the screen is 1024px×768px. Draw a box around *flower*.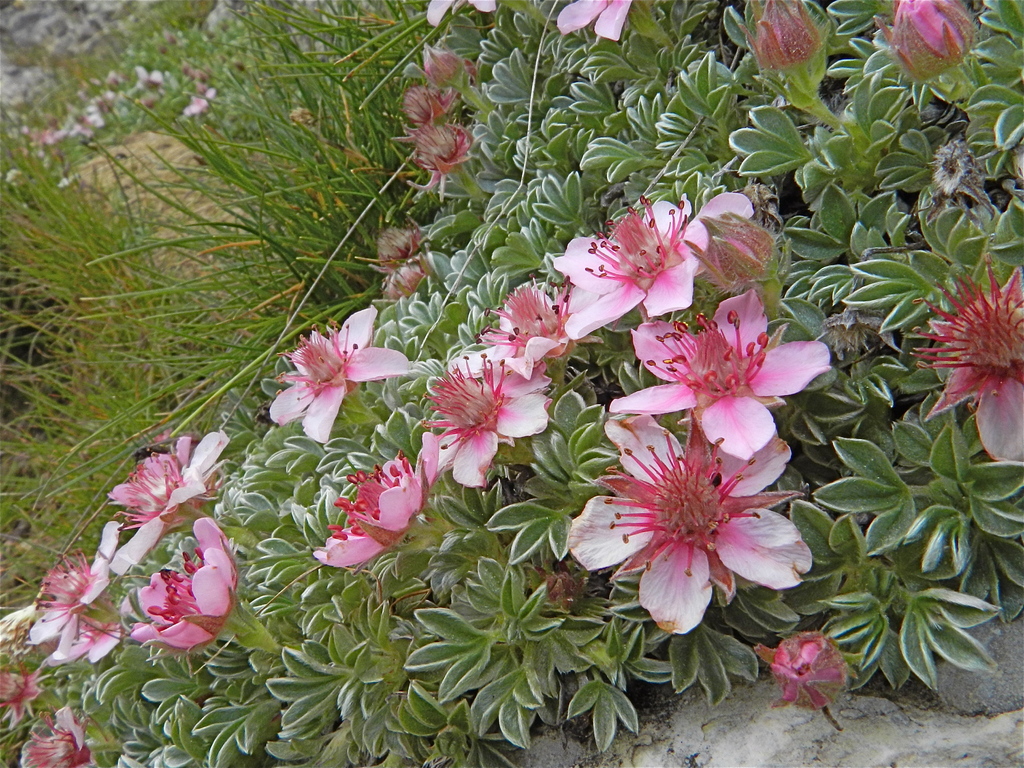
[x1=22, y1=515, x2=121, y2=662].
